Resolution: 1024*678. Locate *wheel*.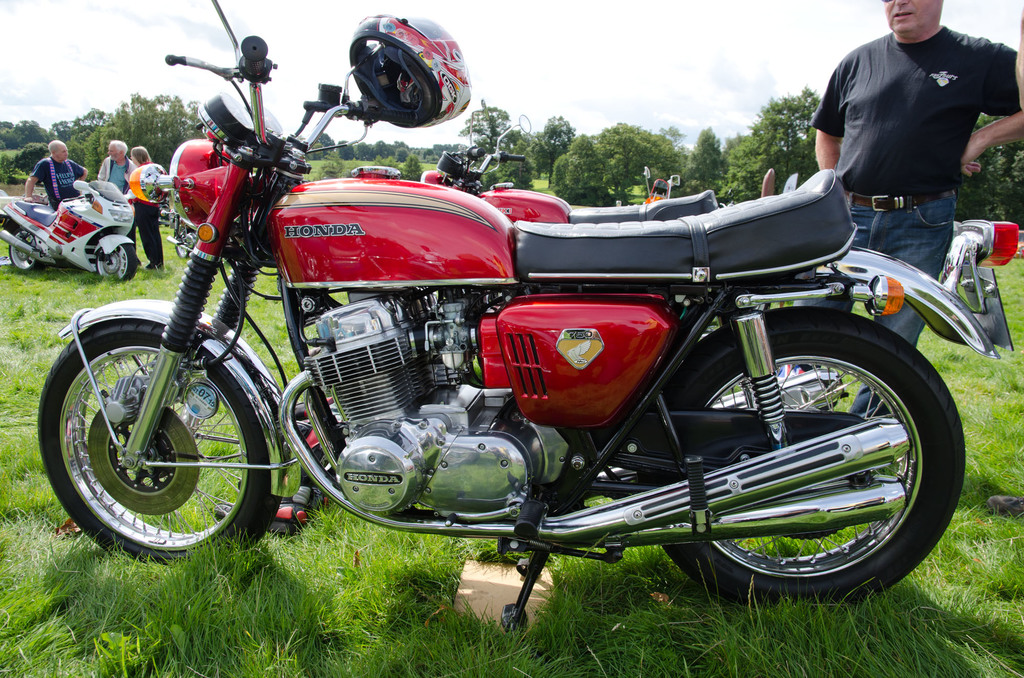
<region>97, 244, 136, 285</region>.
